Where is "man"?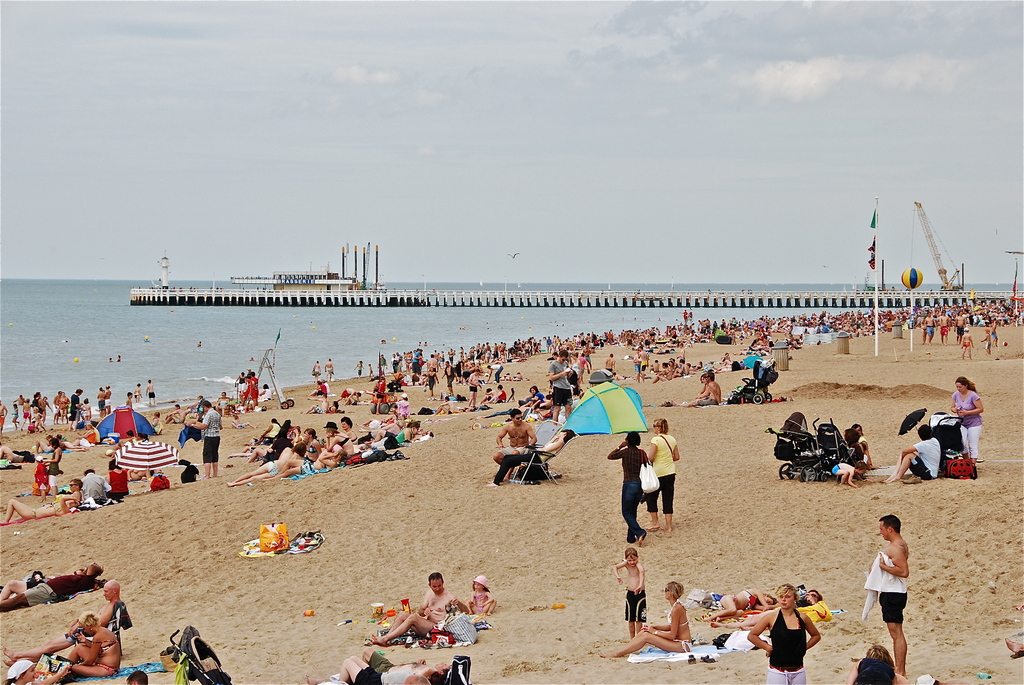
bbox(925, 310, 938, 347).
